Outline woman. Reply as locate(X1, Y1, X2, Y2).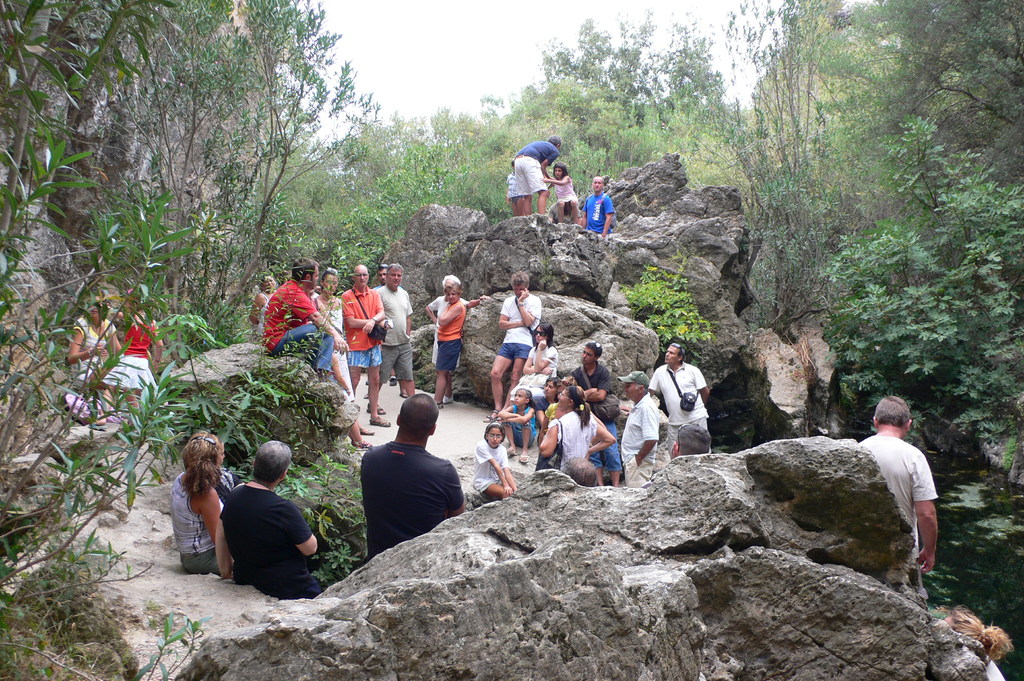
locate(509, 322, 561, 406).
